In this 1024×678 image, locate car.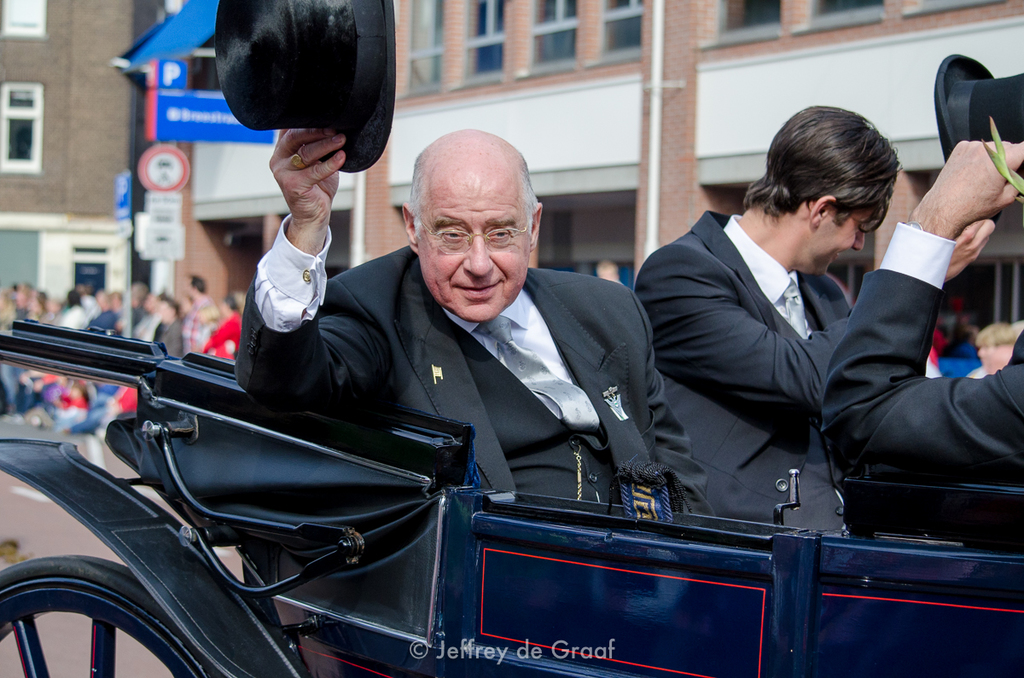
Bounding box: 0 317 1023 677.
